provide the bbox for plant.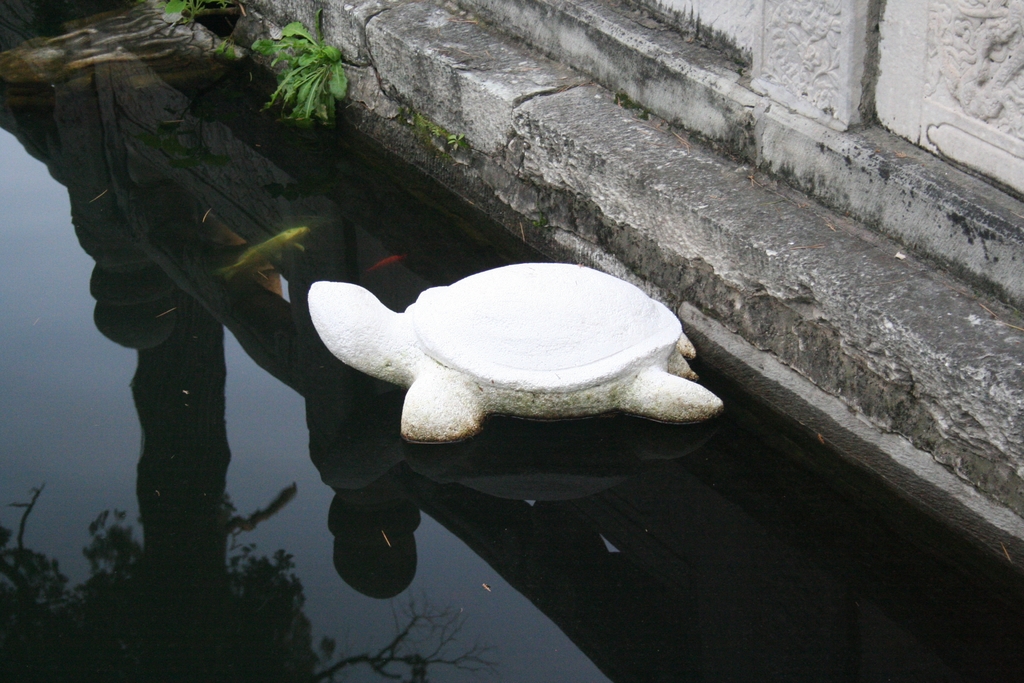
<bbox>442, 130, 467, 159</bbox>.
